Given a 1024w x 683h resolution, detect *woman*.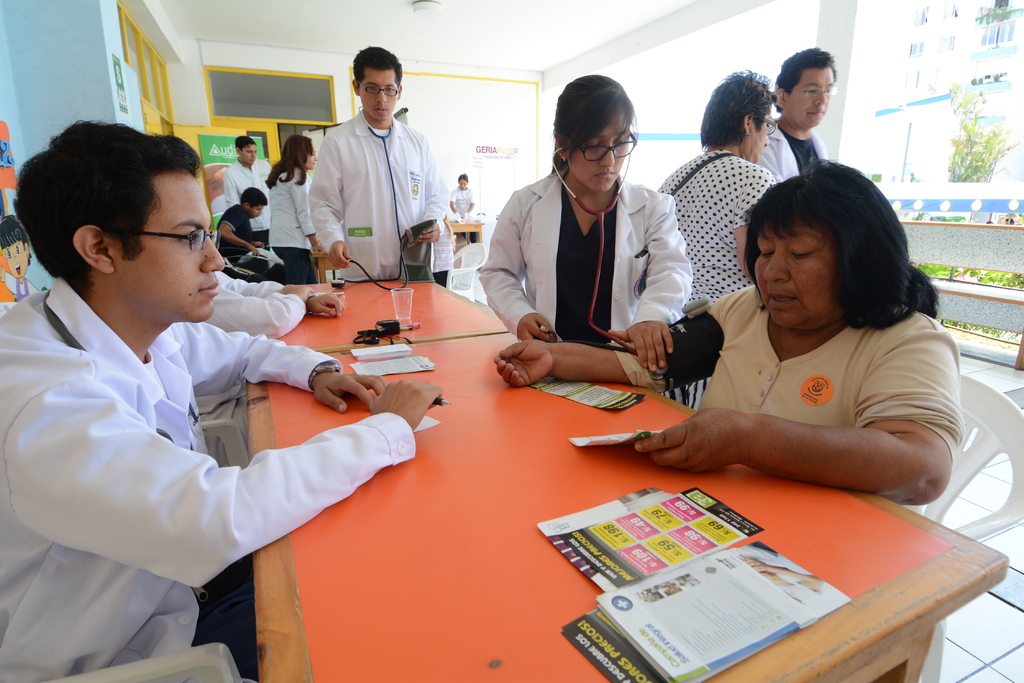
crop(496, 152, 960, 517).
